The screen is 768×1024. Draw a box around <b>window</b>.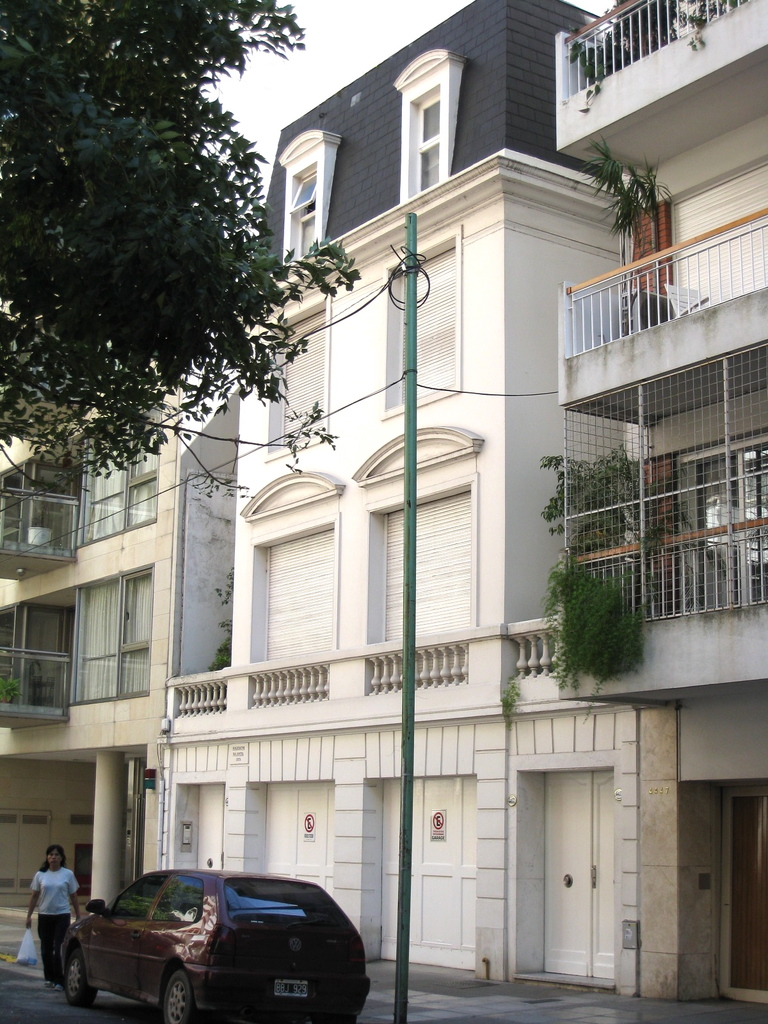
{"left": 287, "top": 171, "right": 318, "bottom": 264}.
